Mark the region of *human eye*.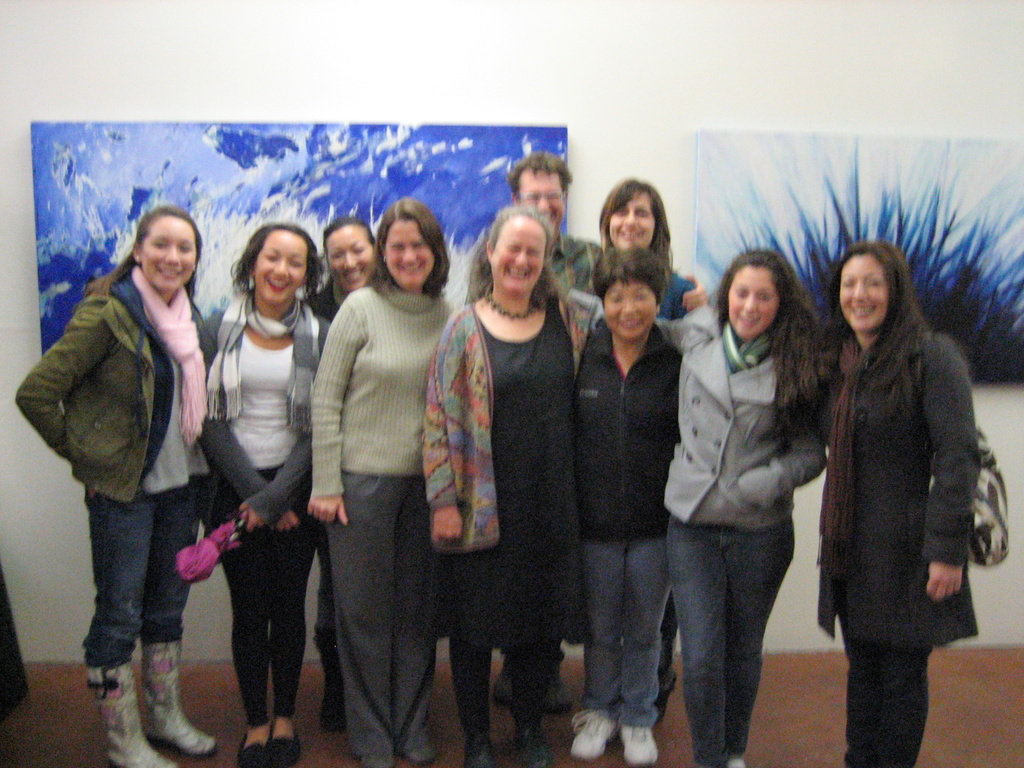
Region: region(525, 191, 540, 201).
